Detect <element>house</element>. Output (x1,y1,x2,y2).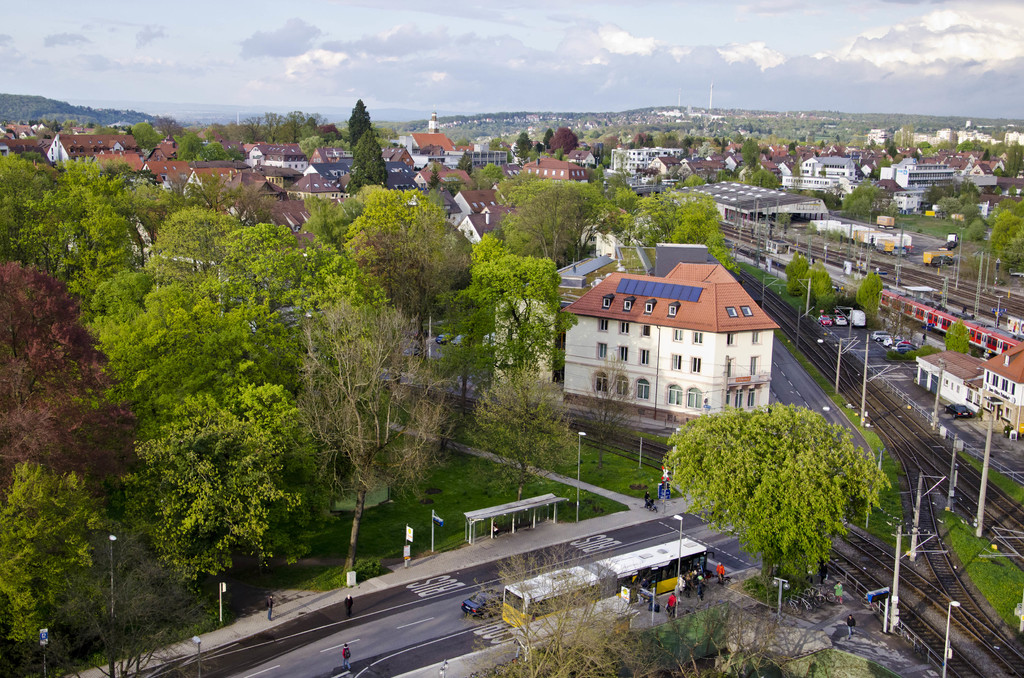
(813,218,901,266).
